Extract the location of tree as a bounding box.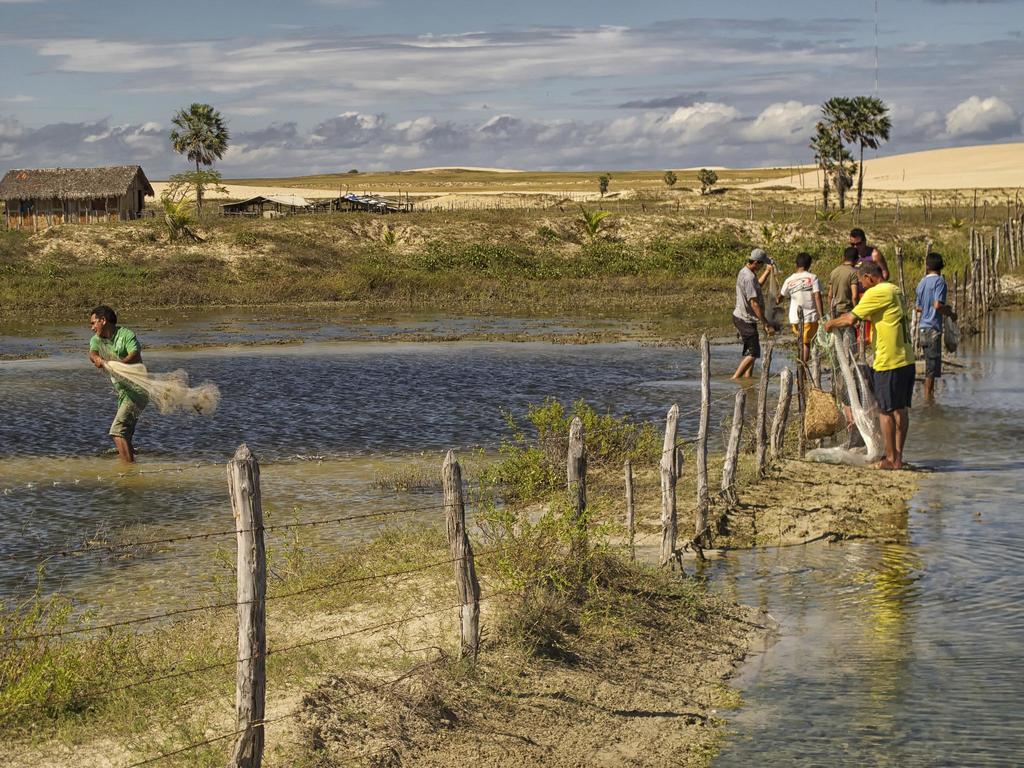
x1=825, y1=97, x2=856, y2=209.
